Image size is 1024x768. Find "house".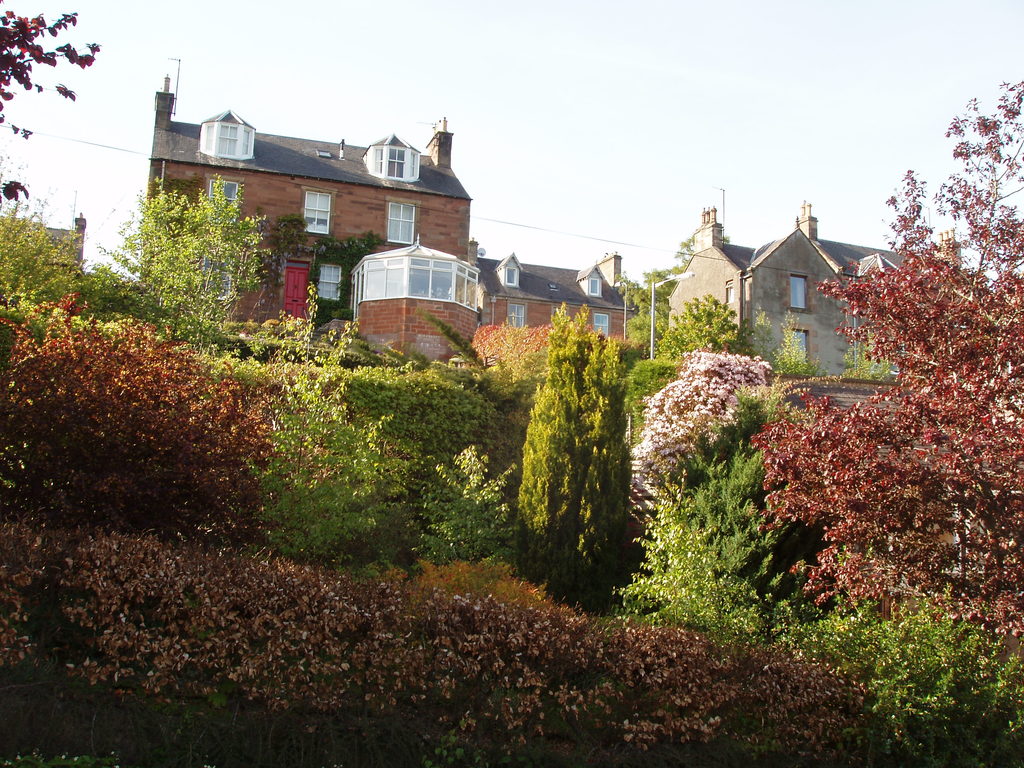
<region>666, 204, 969, 390</region>.
